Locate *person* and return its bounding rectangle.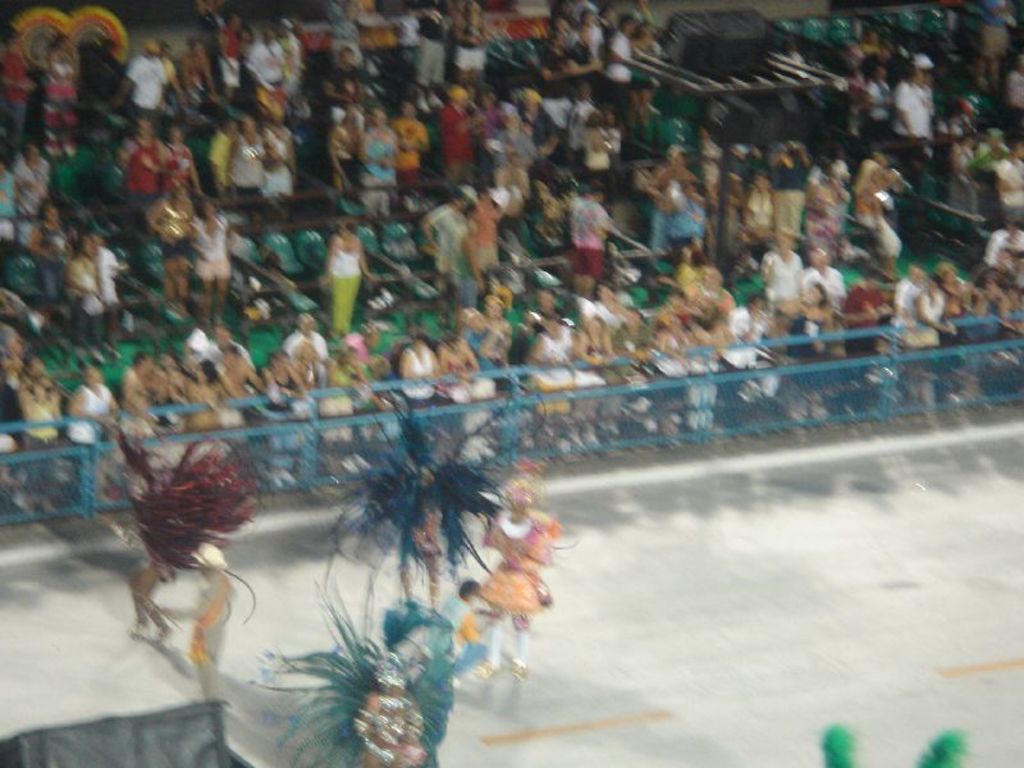
pyautogui.locateOnScreen(479, 470, 561, 677).
